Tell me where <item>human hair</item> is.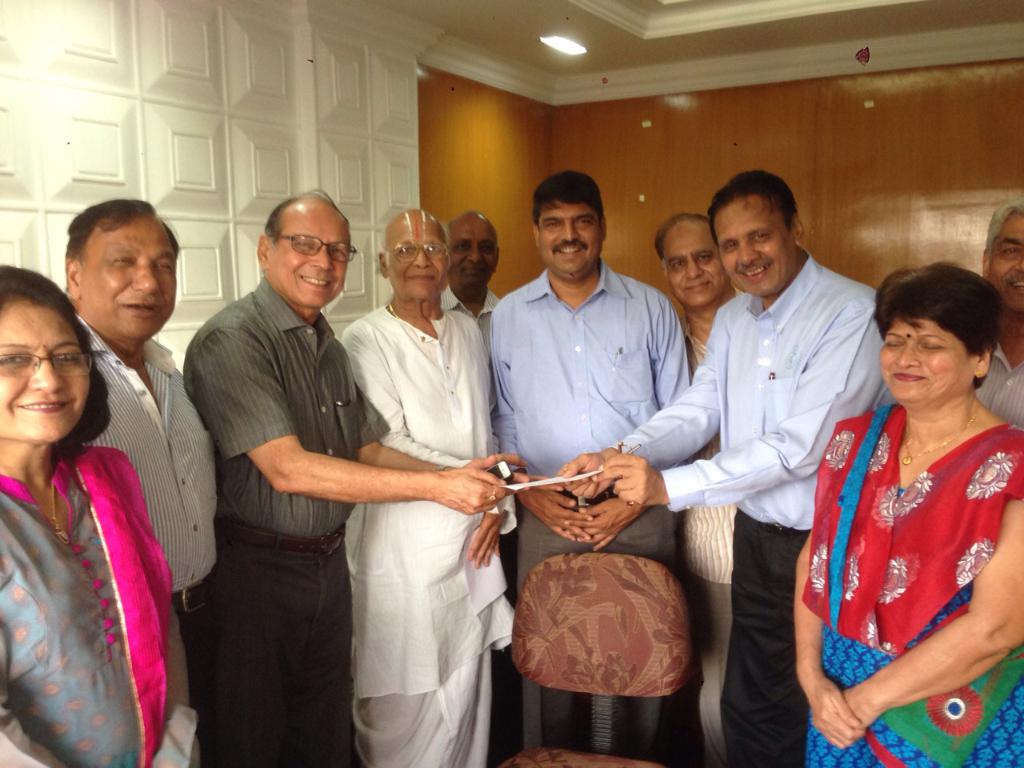
<item>human hair</item> is at left=264, top=186, right=354, bottom=250.
